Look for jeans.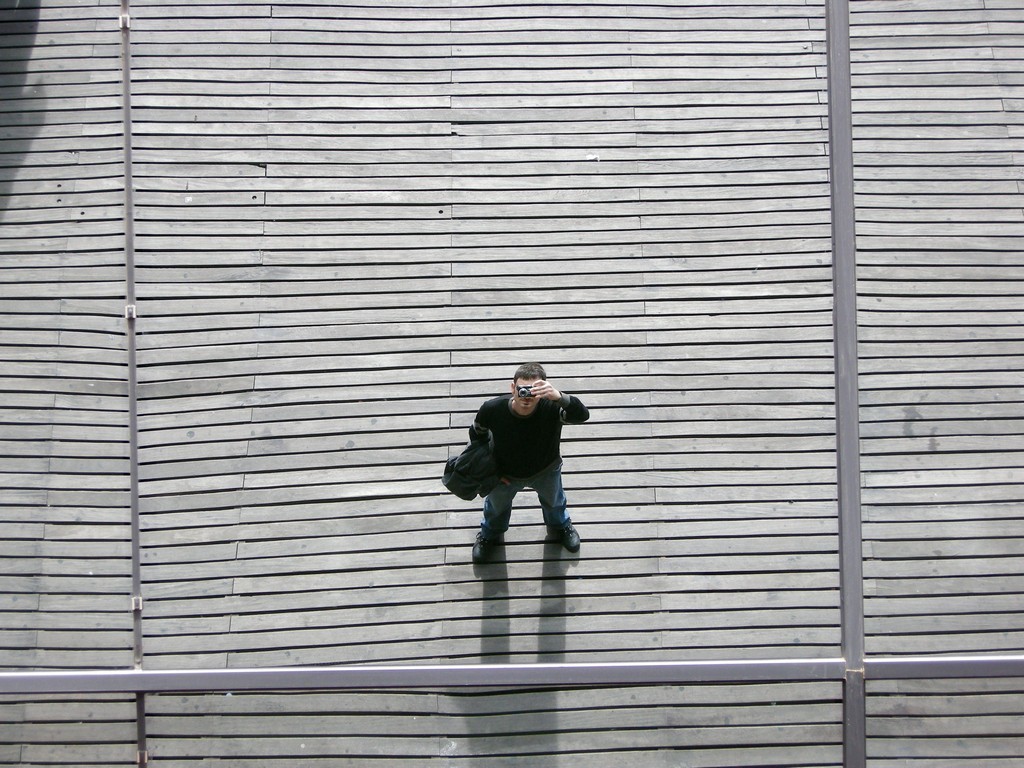
Found: [x1=462, y1=473, x2=576, y2=561].
